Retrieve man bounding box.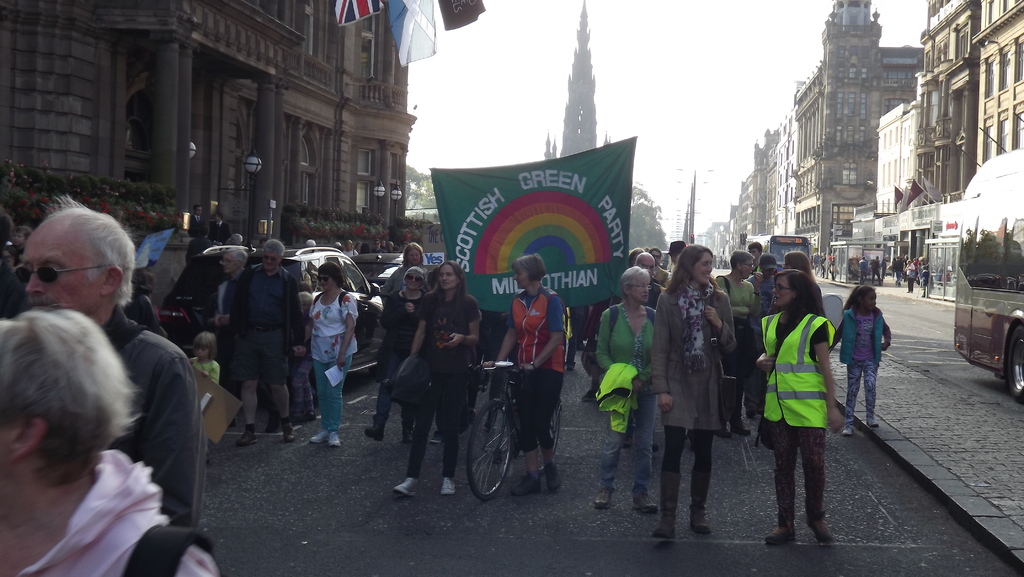
Bounding box: select_region(189, 202, 209, 243).
